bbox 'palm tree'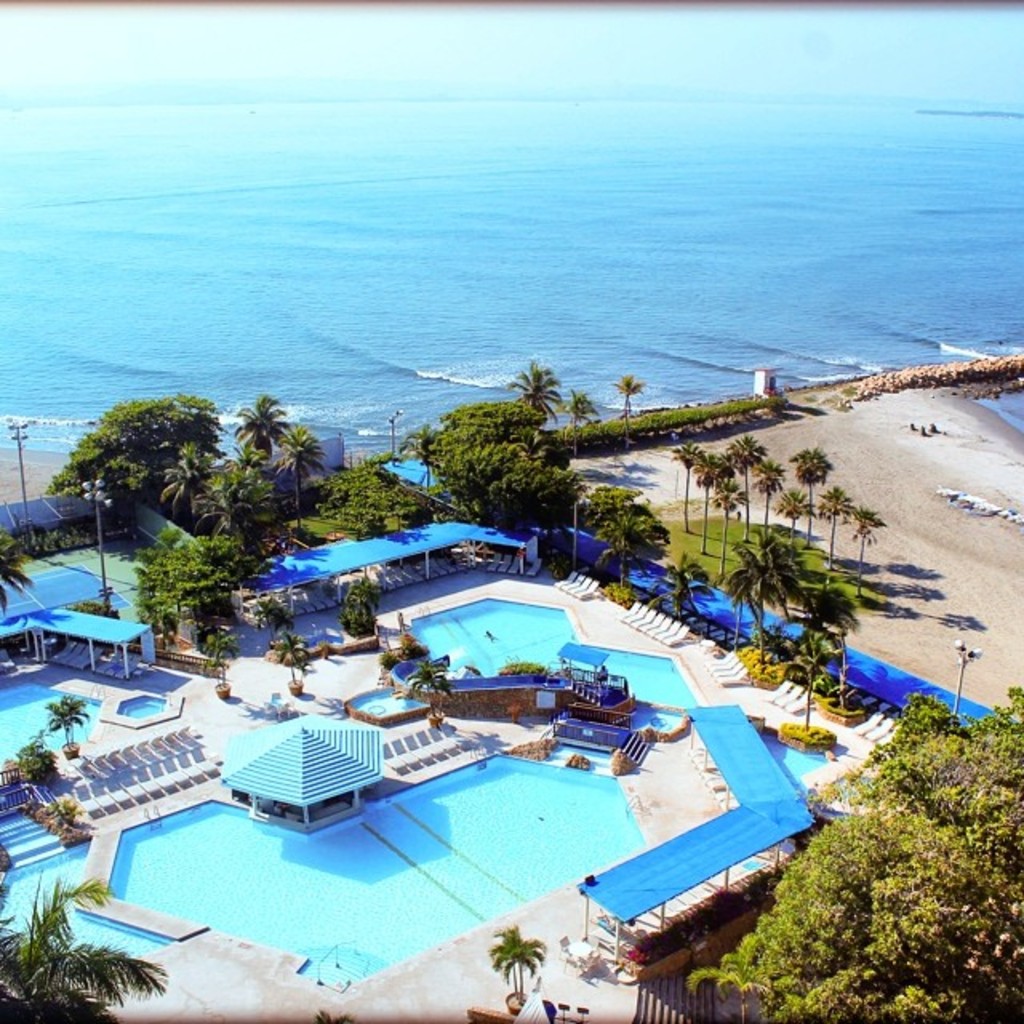
select_region(784, 582, 856, 704)
